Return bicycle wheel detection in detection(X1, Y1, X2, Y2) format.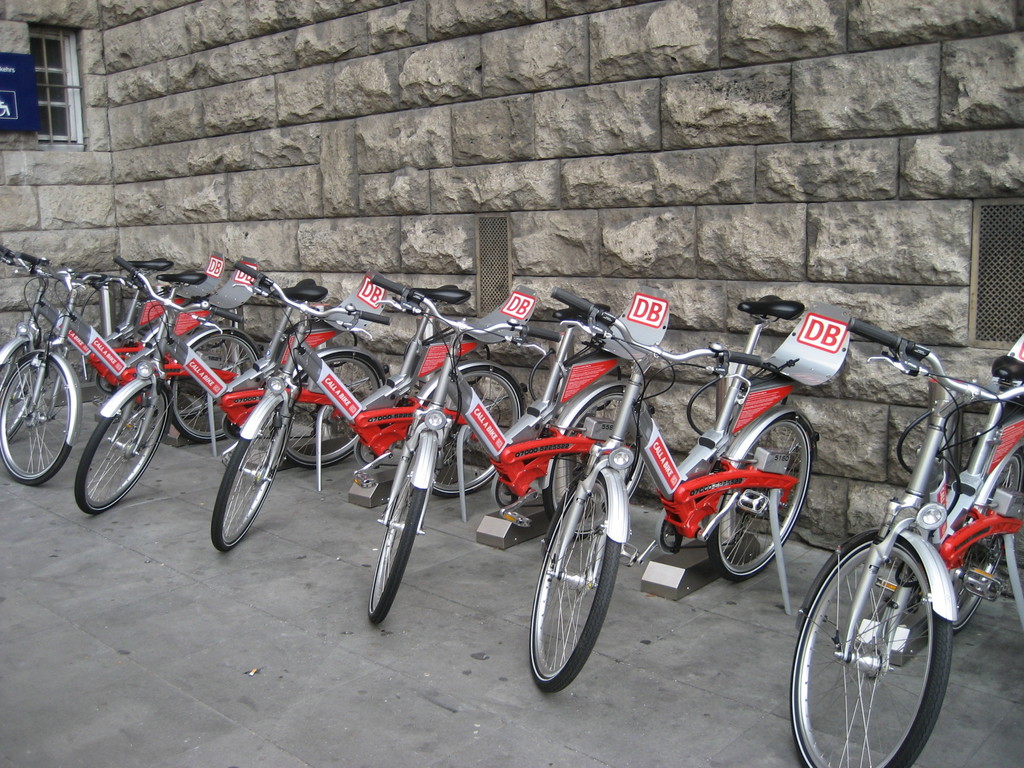
detection(176, 333, 228, 414).
